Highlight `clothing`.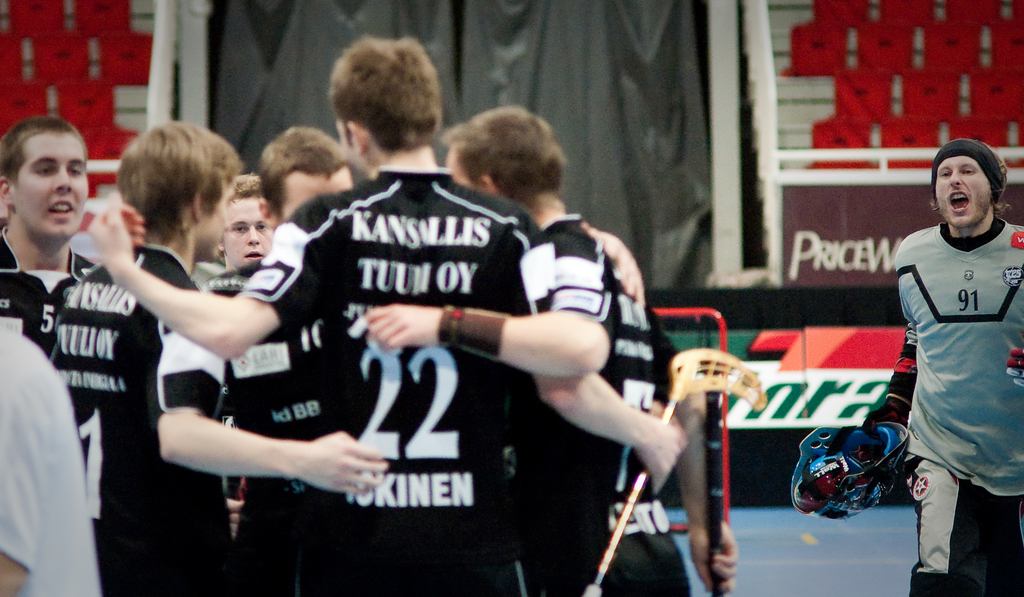
Highlighted region: select_region(900, 224, 1023, 502).
